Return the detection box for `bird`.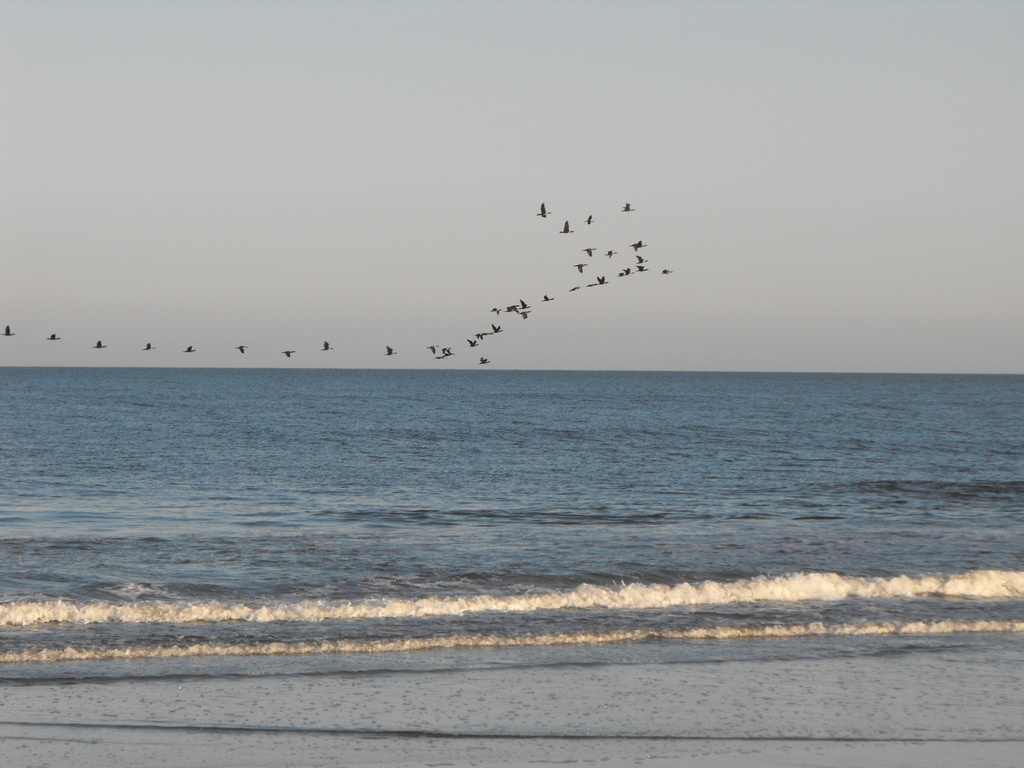
(534,198,552,212).
